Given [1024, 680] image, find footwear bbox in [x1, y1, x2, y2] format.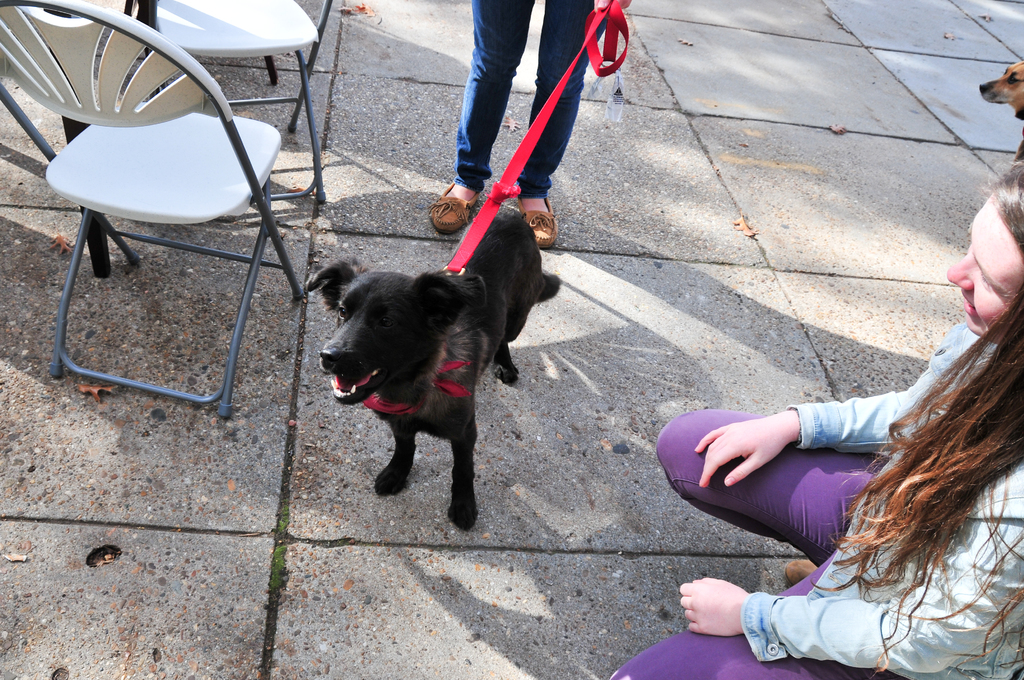
[520, 197, 559, 251].
